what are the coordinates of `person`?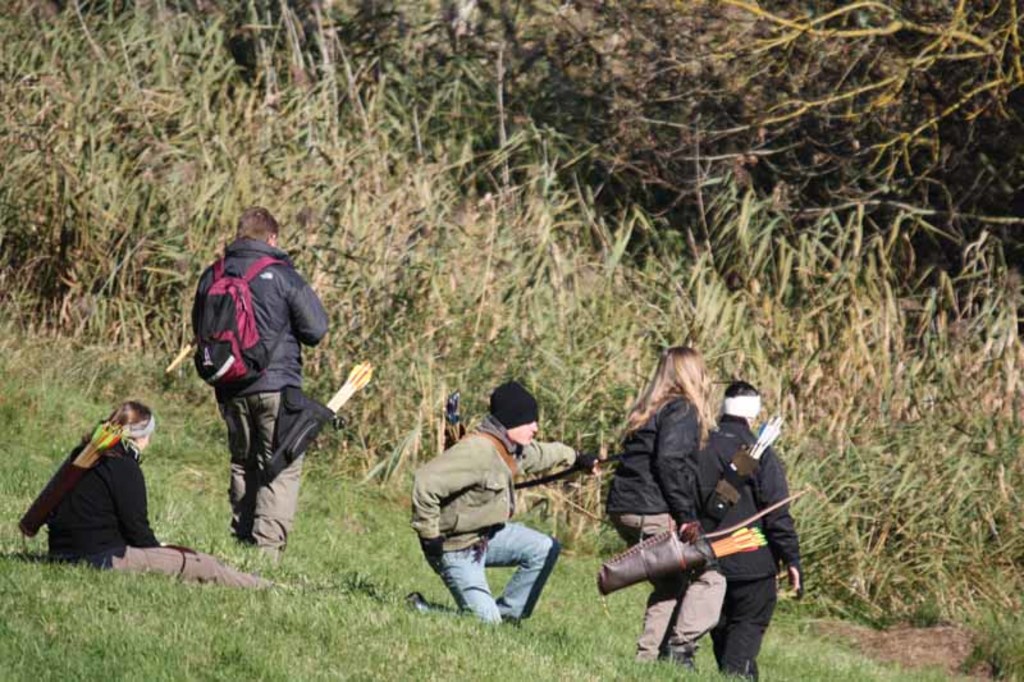
<box>178,238,337,559</box>.
